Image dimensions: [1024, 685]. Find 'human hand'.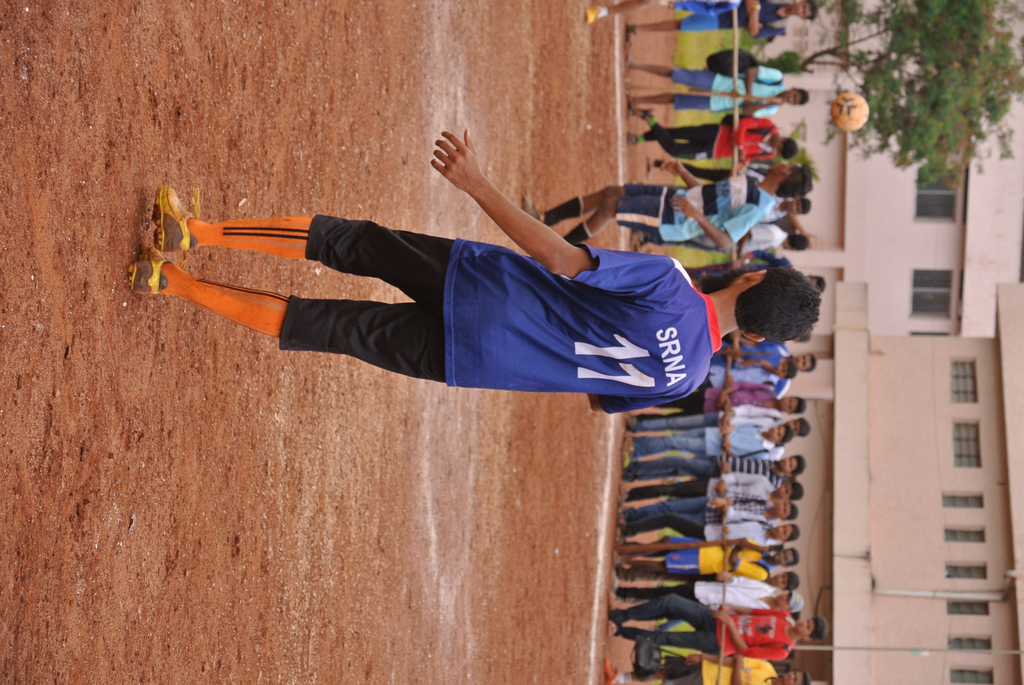
Rect(715, 478, 728, 494).
